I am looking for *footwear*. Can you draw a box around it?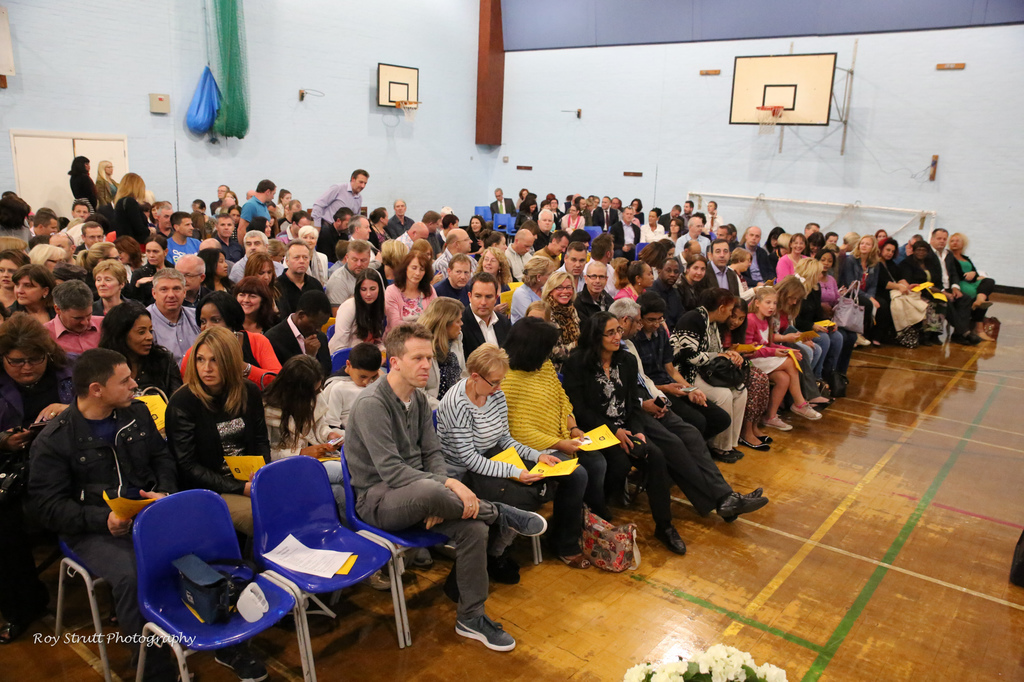
Sure, the bounding box is detection(728, 443, 746, 461).
